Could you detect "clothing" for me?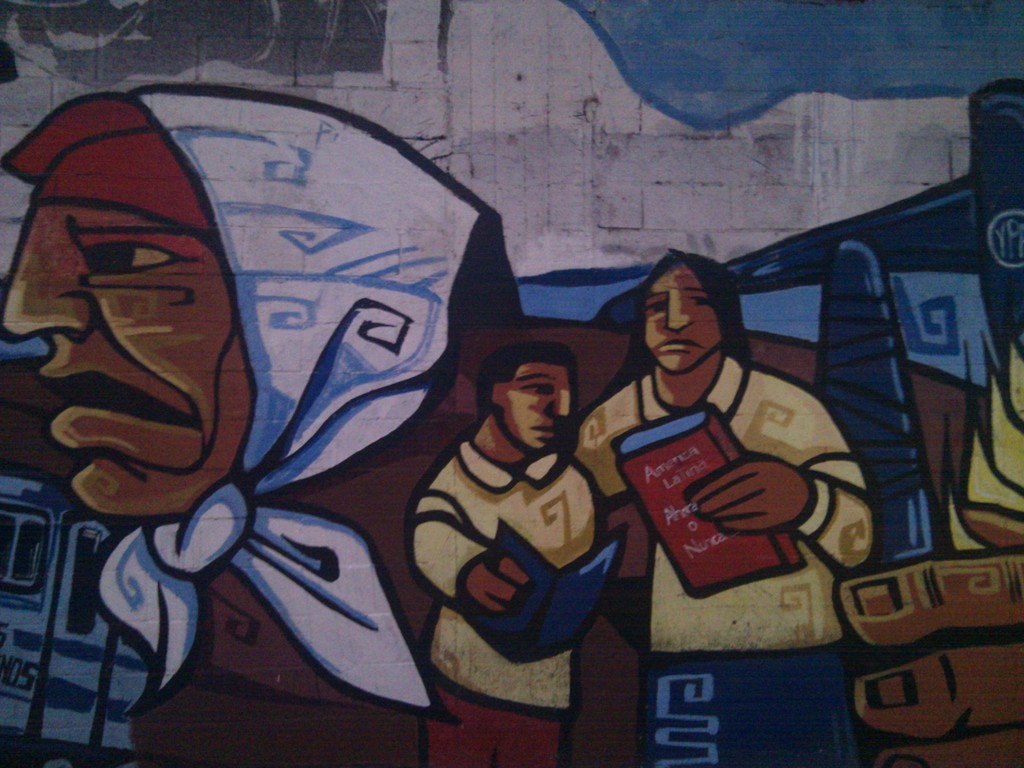
Detection result: <box>134,325,976,767</box>.
